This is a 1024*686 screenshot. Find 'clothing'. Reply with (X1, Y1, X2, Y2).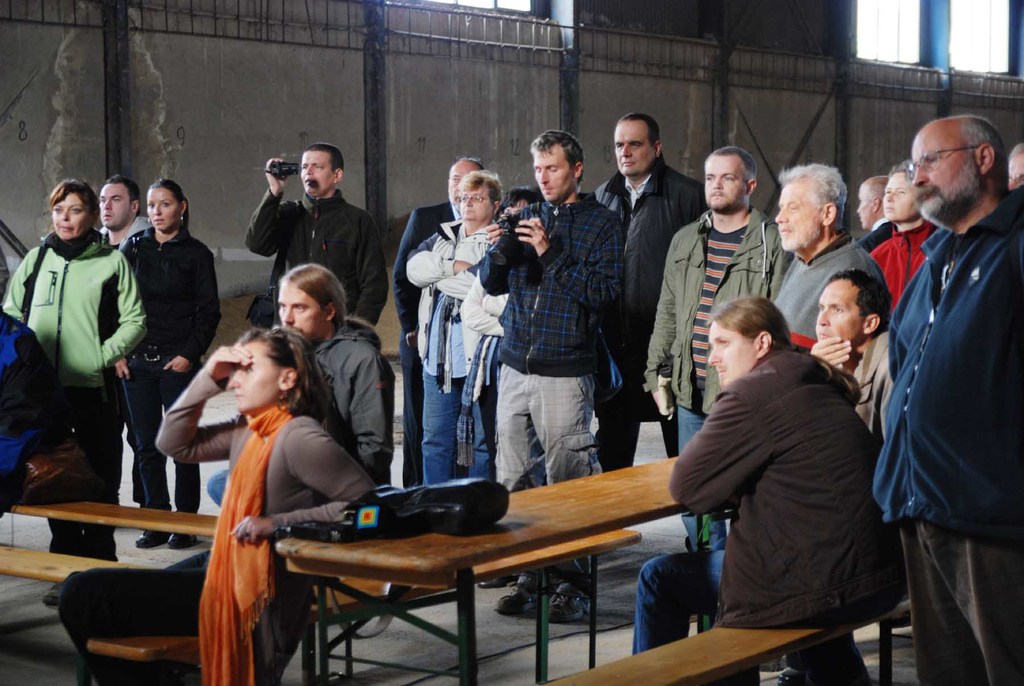
(868, 221, 938, 304).
